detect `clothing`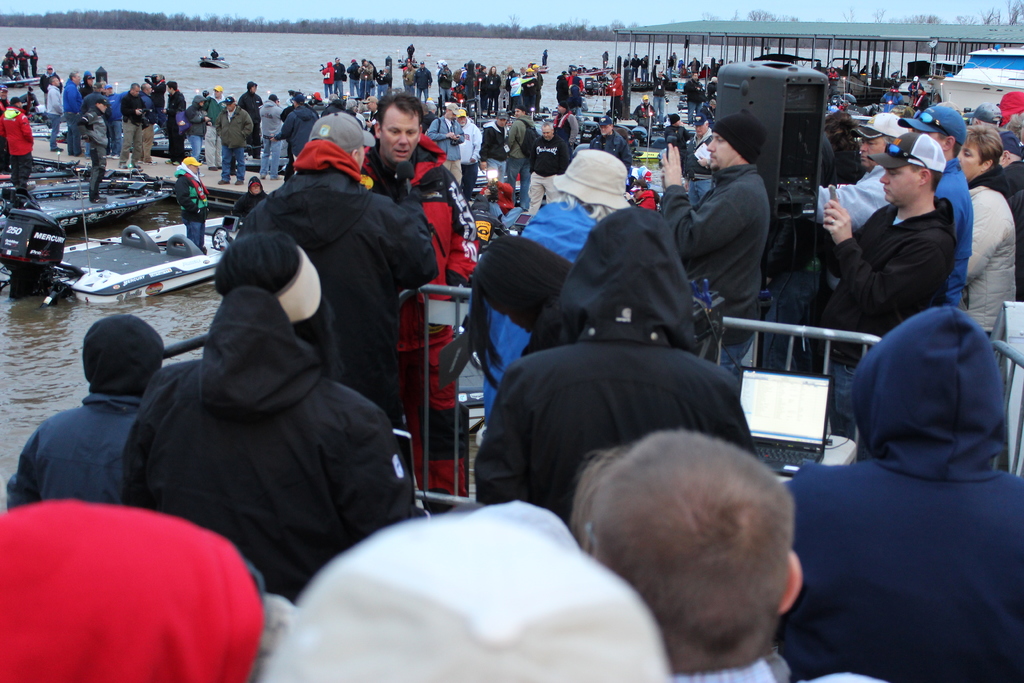
select_region(81, 104, 103, 194)
